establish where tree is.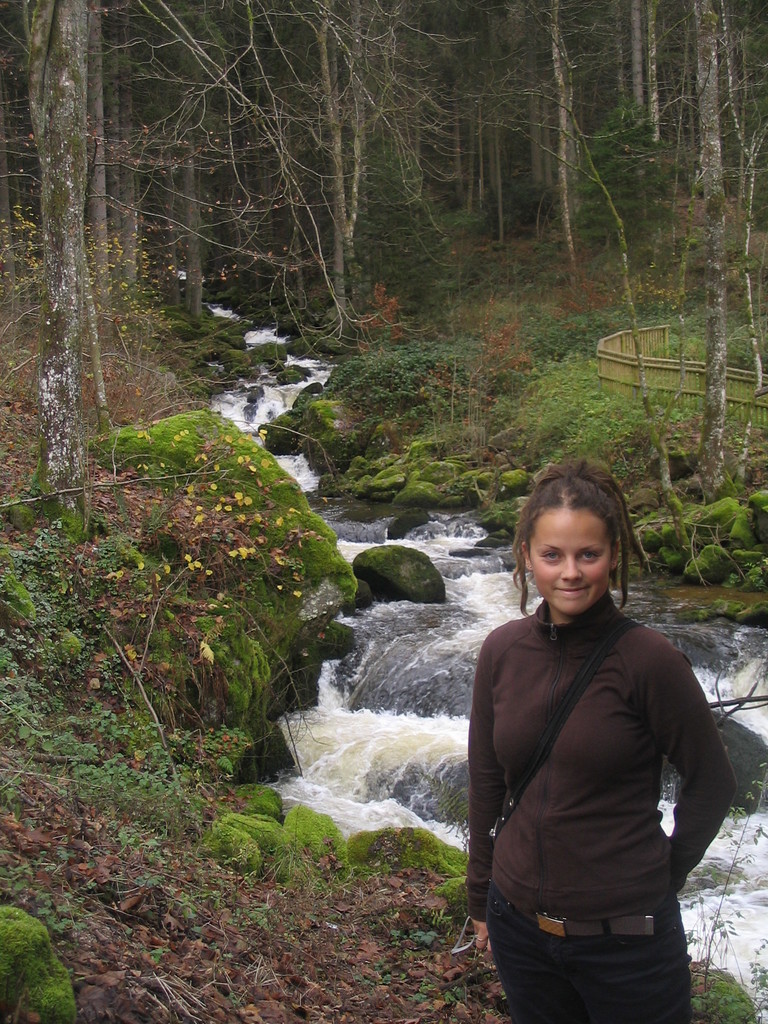
Established at (left=623, top=0, right=663, bottom=148).
